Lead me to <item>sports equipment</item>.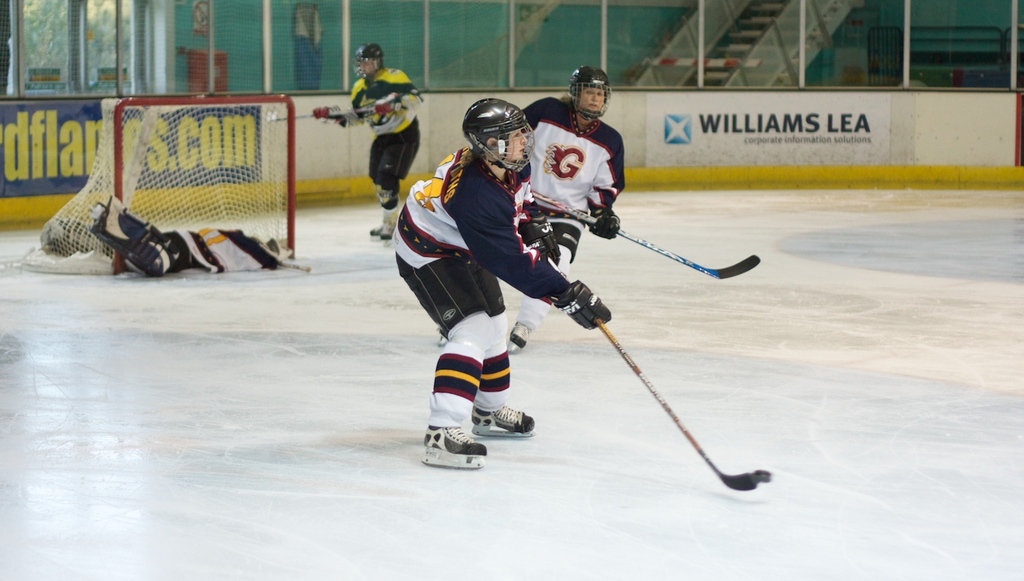
Lead to {"left": 569, "top": 74, "right": 609, "bottom": 118}.
